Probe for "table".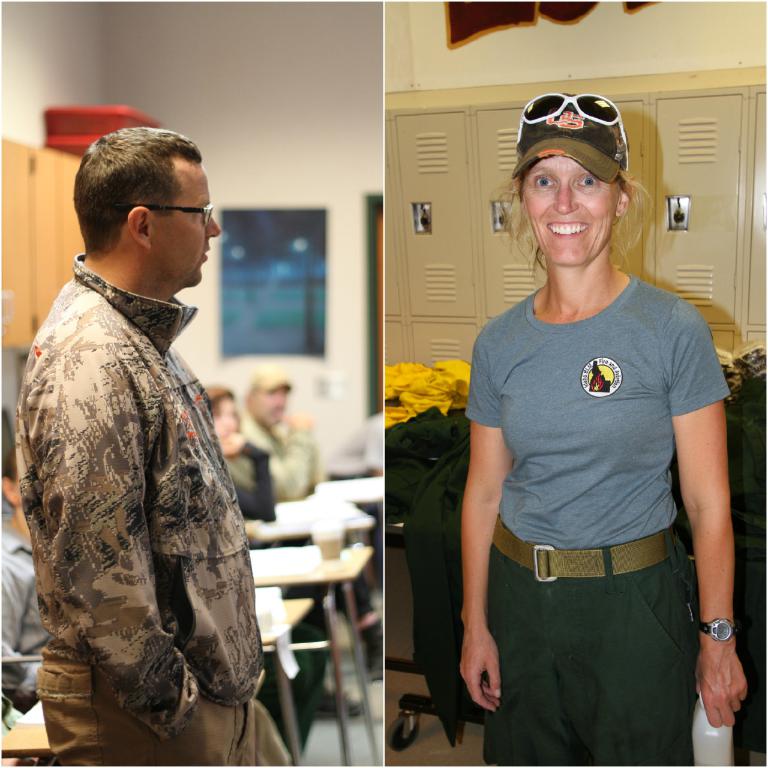
Probe result: [left=240, top=537, right=386, bottom=767].
